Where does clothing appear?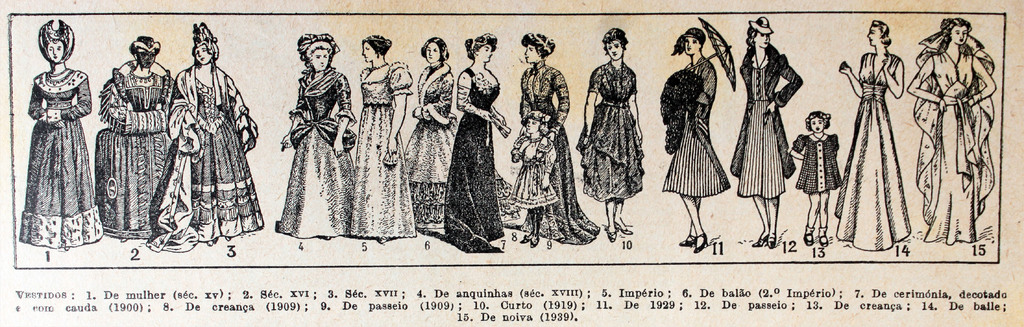
Appears at select_region(155, 62, 269, 251).
